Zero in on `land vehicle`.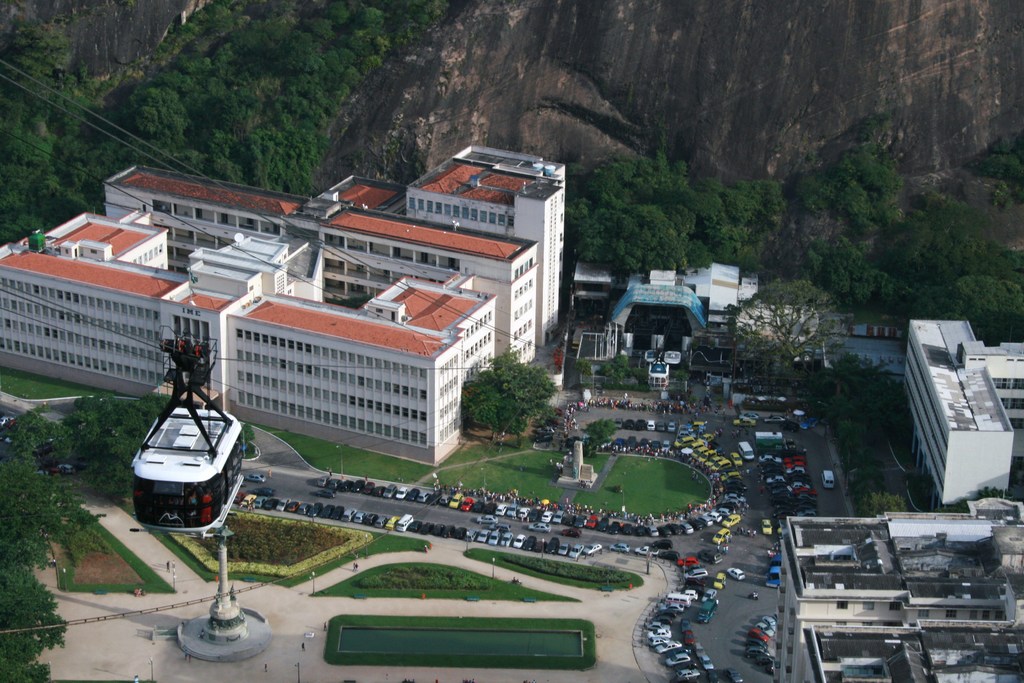
Zeroed in: box(459, 497, 474, 511).
